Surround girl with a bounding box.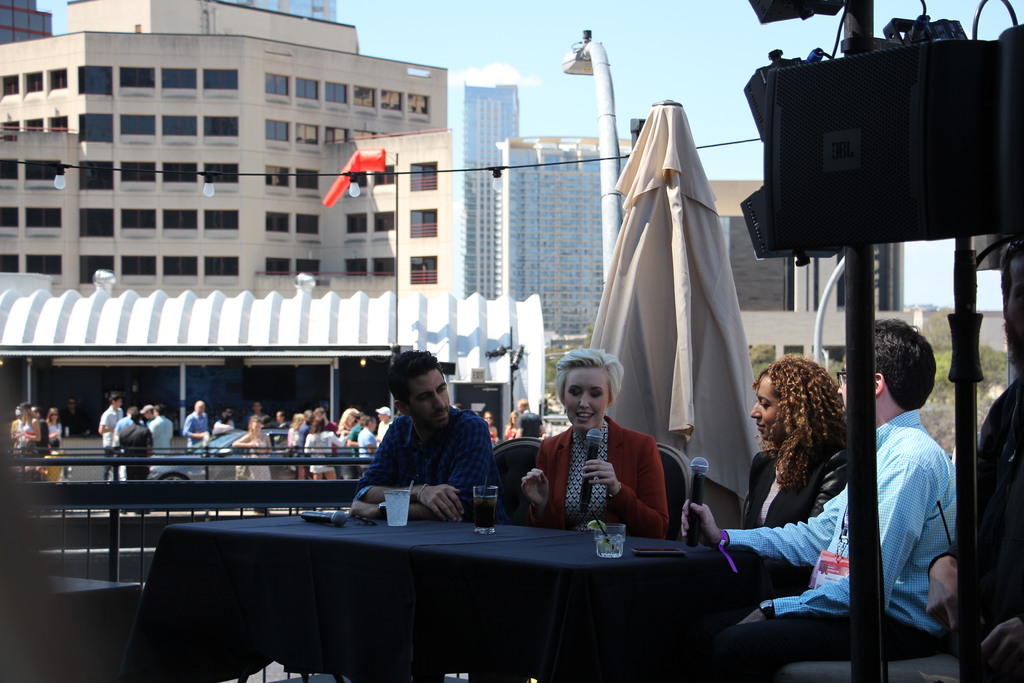
(x1=744, y1=358, x2=848, y2=605).
